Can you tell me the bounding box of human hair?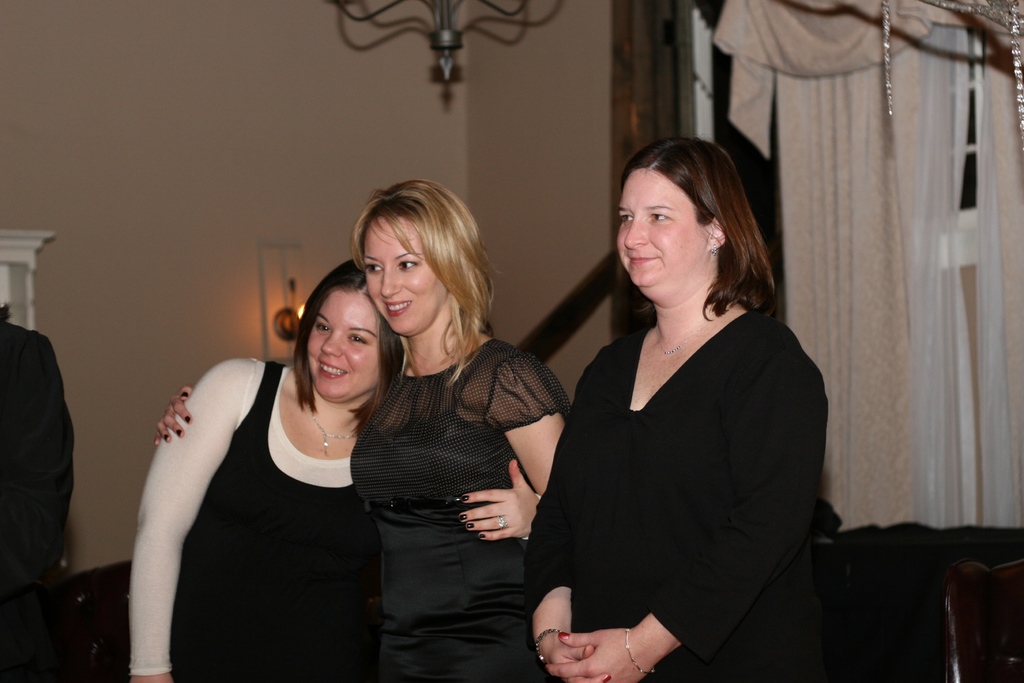
x1=289, y1=258, x2=404, y2=443.
